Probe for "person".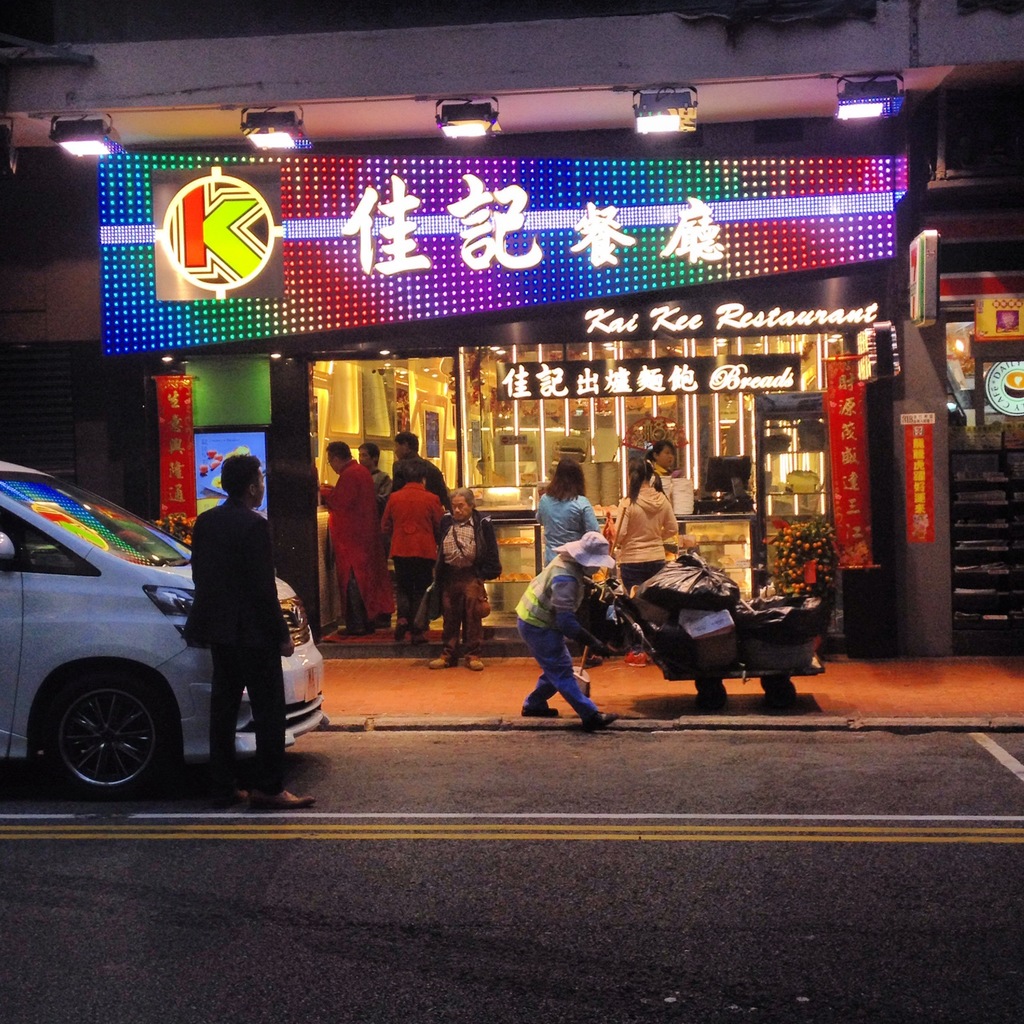
Probe result: 650/442/680/480.
